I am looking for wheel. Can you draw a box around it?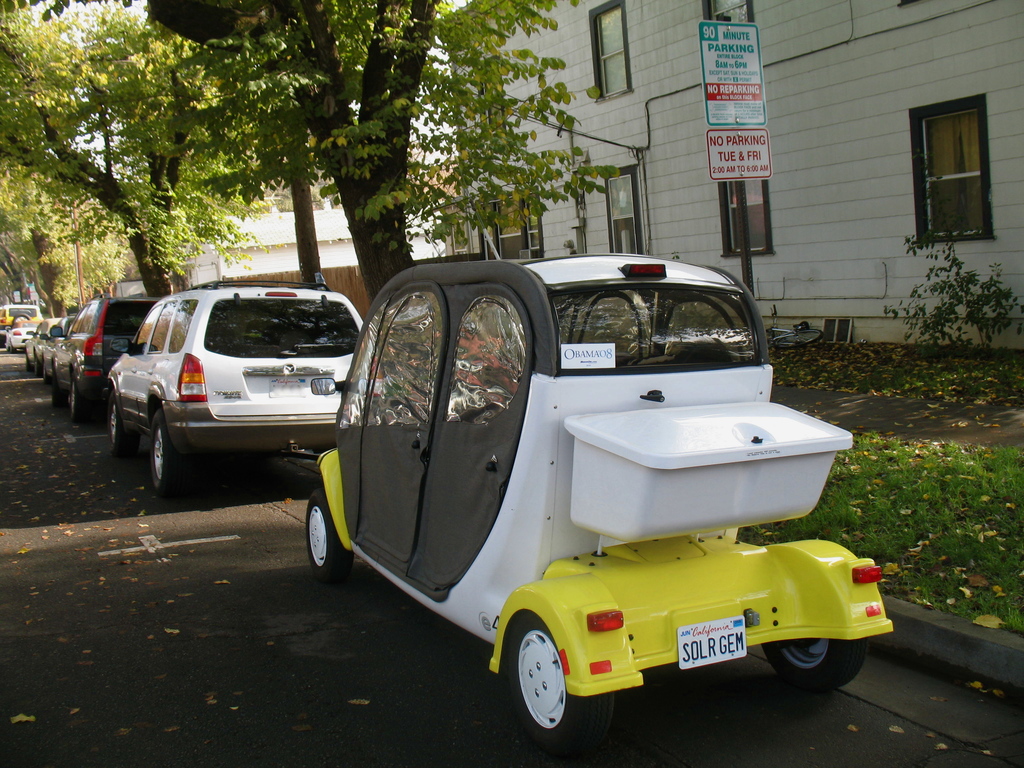
Sure, the bounding box is <region>54, 376, 61, 424</region>.
